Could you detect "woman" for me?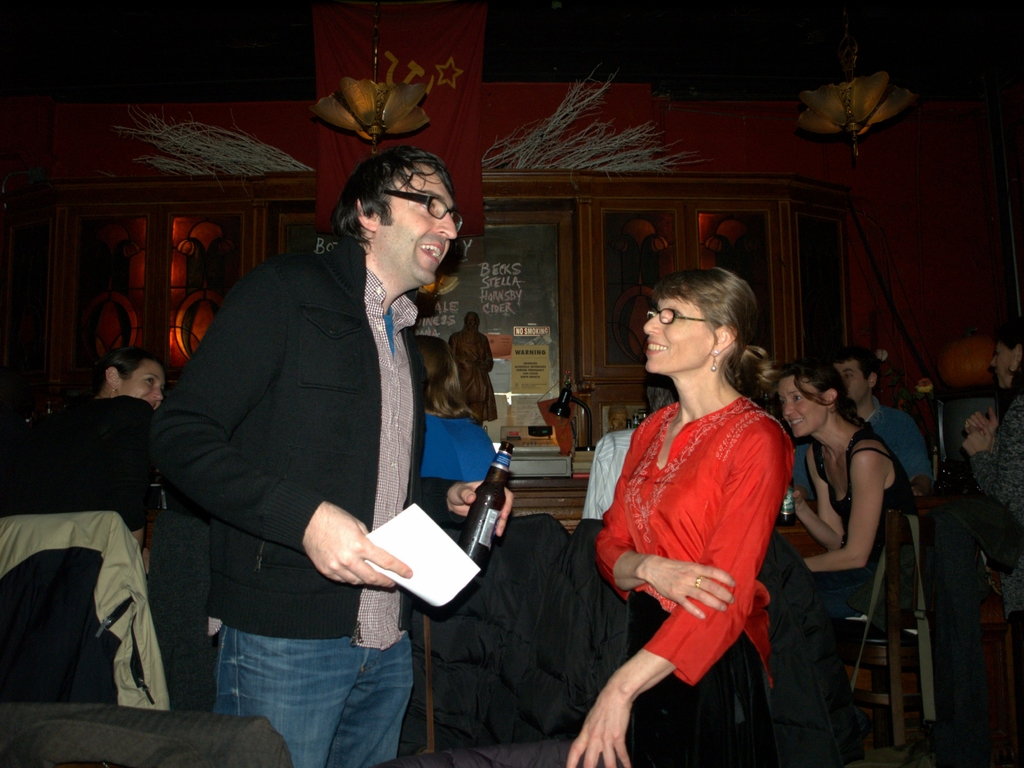
Detection result: 419:335:504:496.
